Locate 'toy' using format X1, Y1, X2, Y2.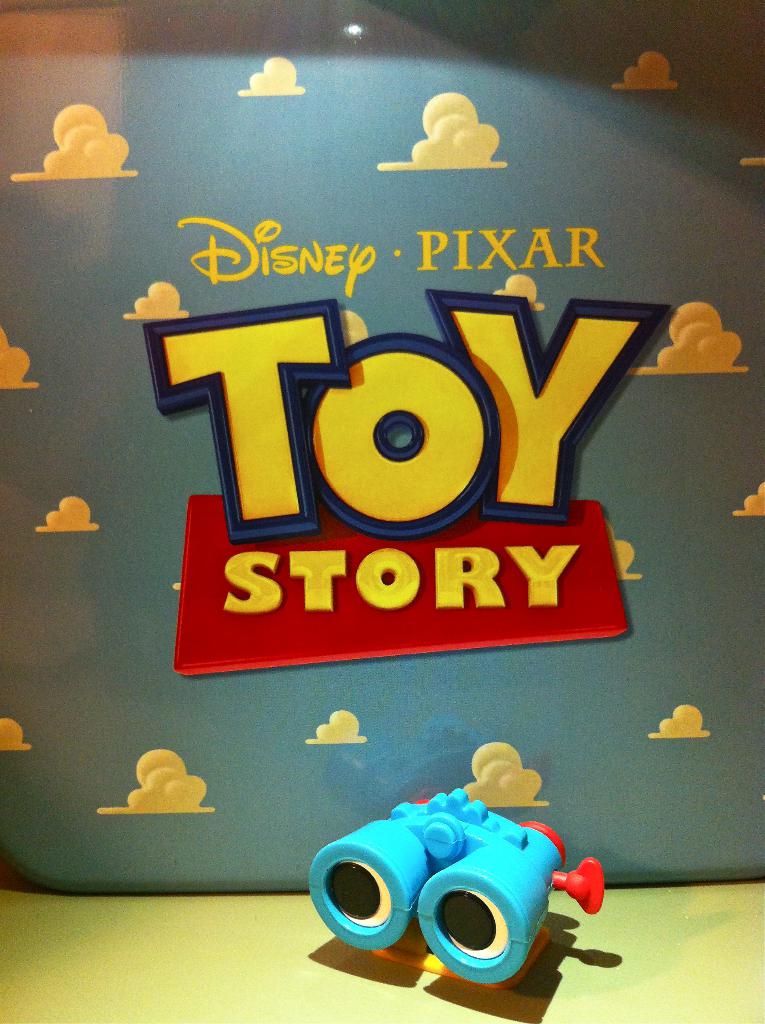
3, 99, 150, 190.
